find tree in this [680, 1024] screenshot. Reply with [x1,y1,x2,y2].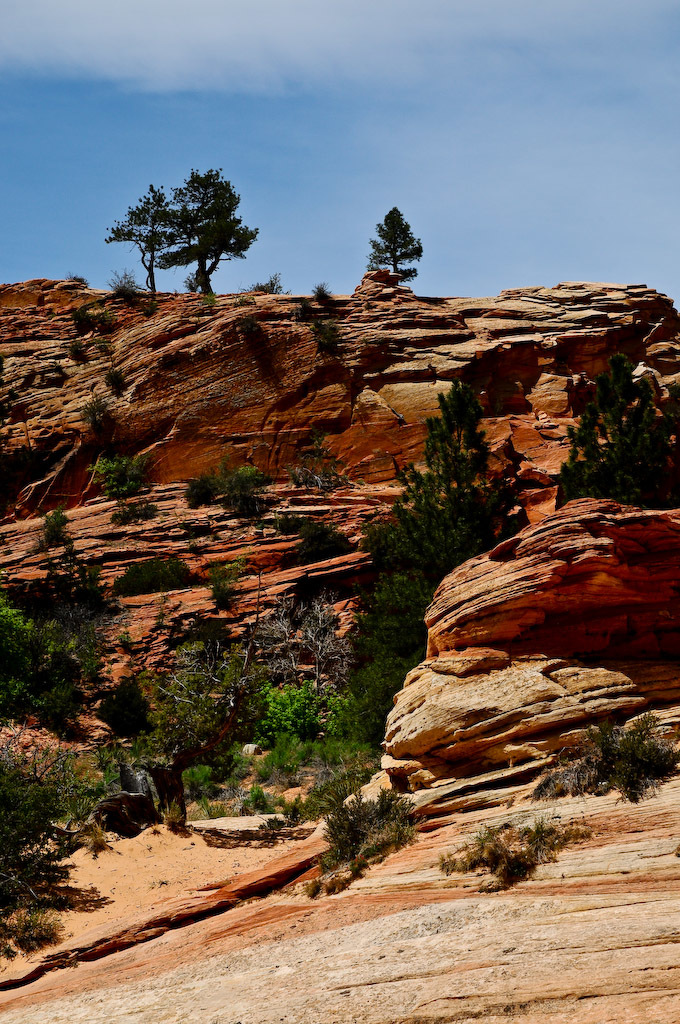
[550,348,679,511].
